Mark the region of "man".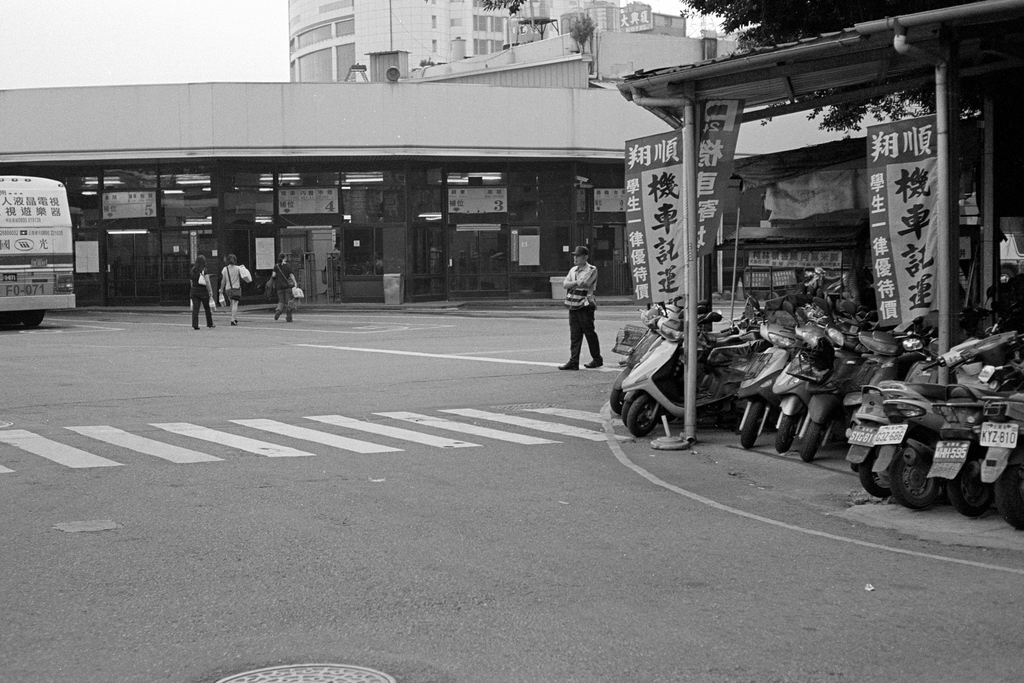
Region: 562,251,611,377.
